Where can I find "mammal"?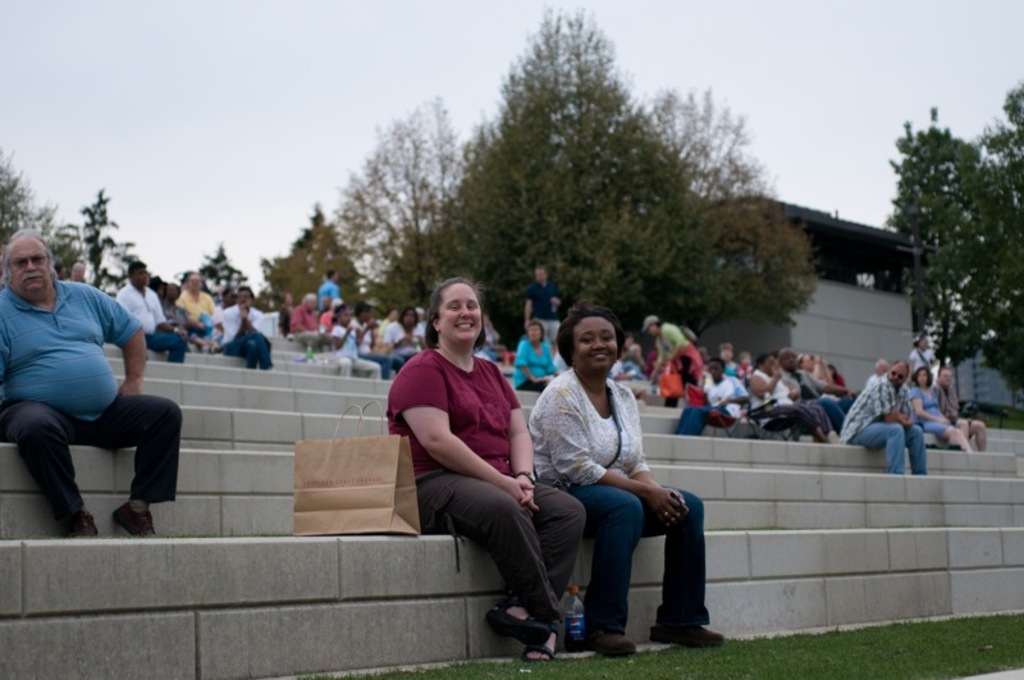
You can find it at {"x1": 531, "y1": 305, "x2": 736, "y2": 649}.
